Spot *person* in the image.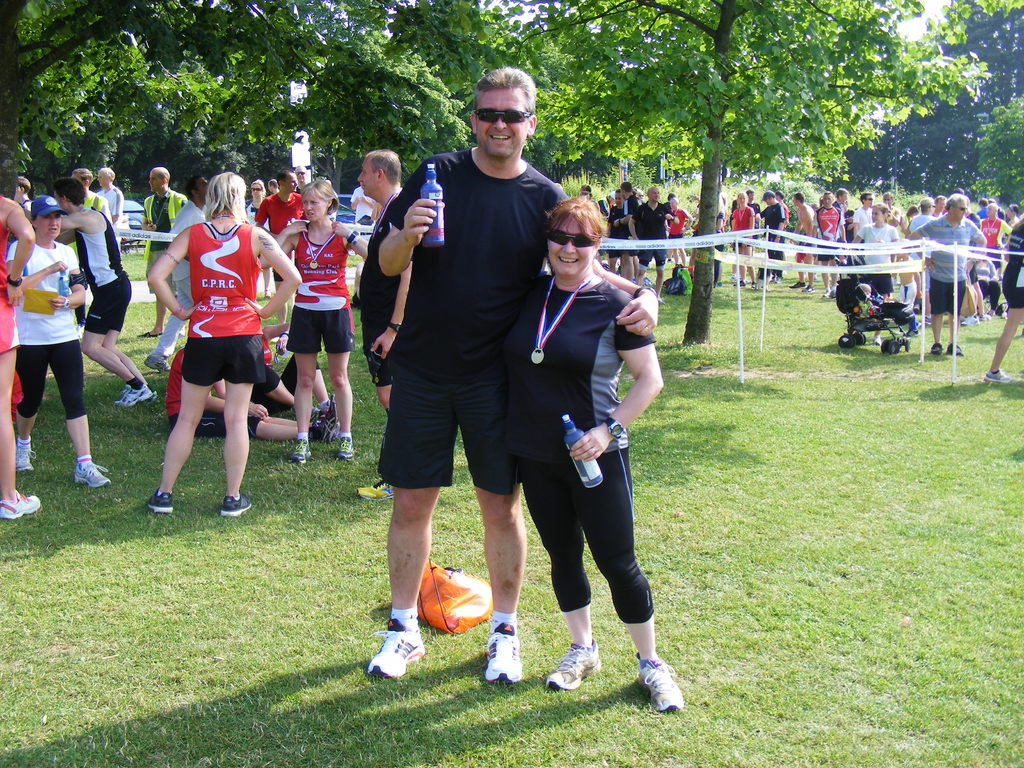
*person* found at <bbox>852, 203, 904, 316</bbox>.
